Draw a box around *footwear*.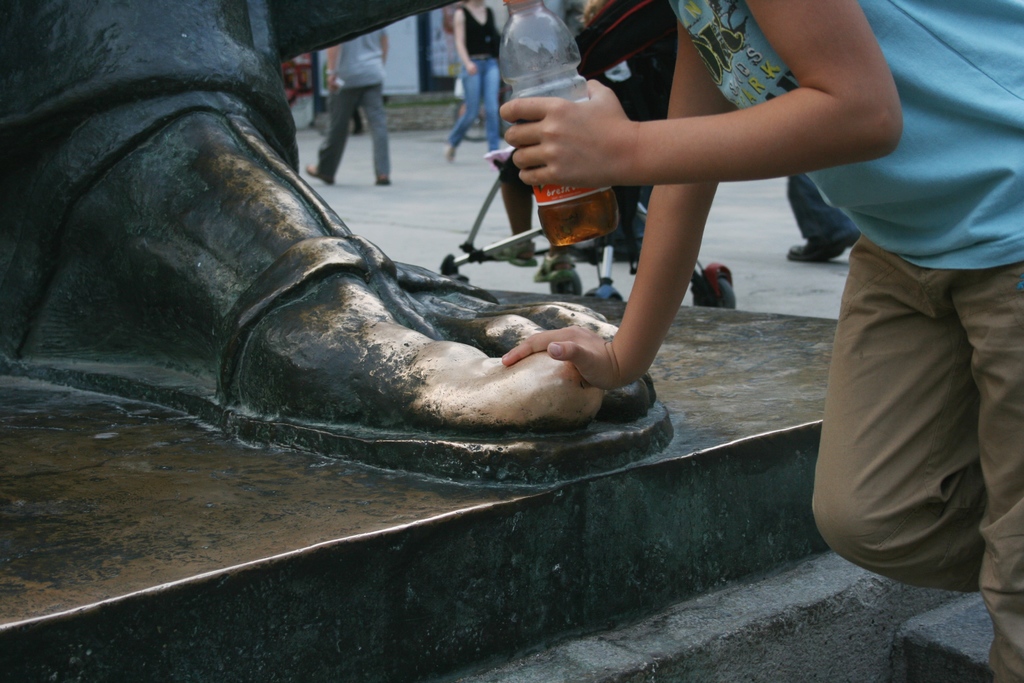
0,96,678,495.
